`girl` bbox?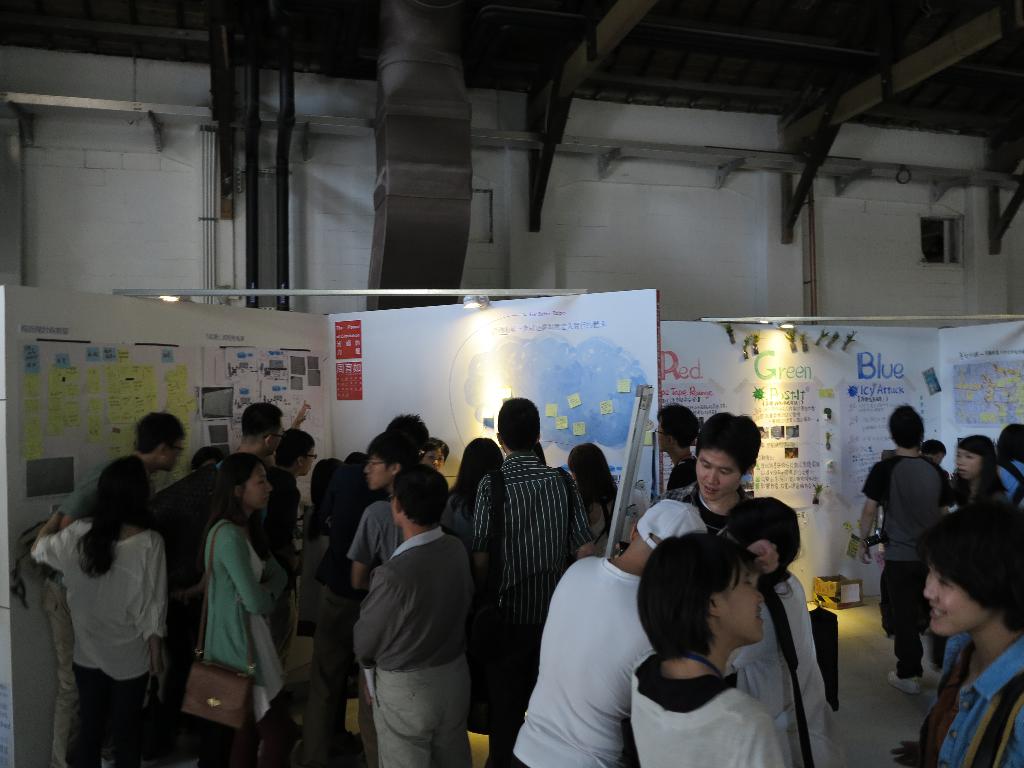
629/526/785/767
